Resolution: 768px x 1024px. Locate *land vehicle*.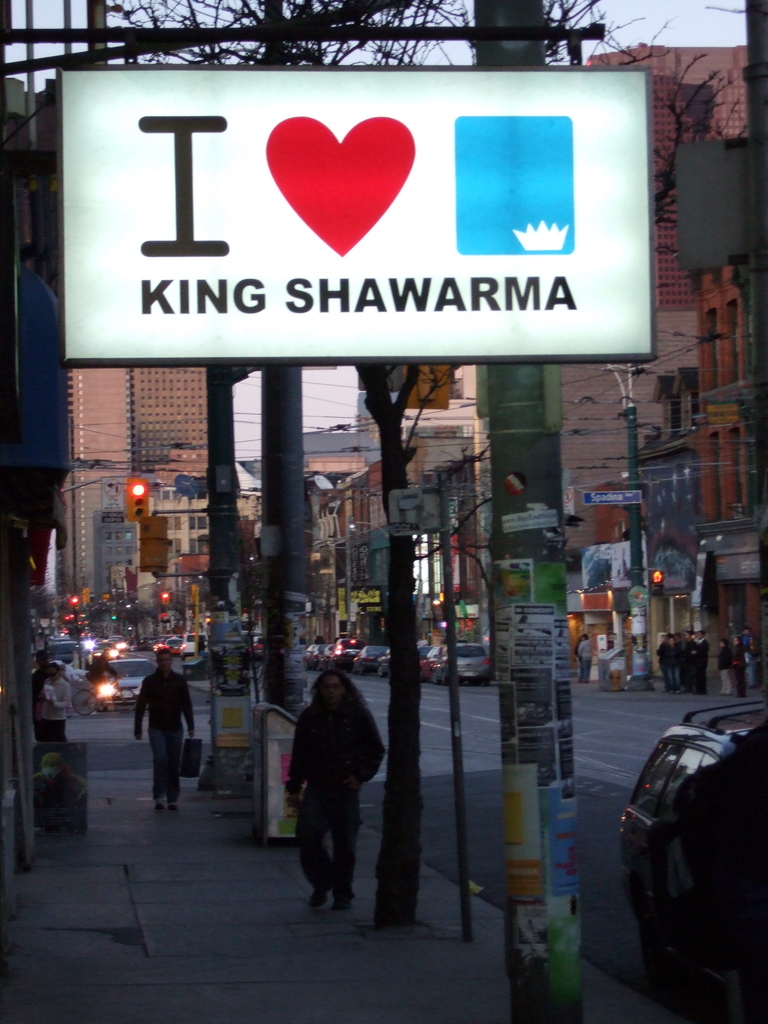
bbox(335, 637, 354, 668).
